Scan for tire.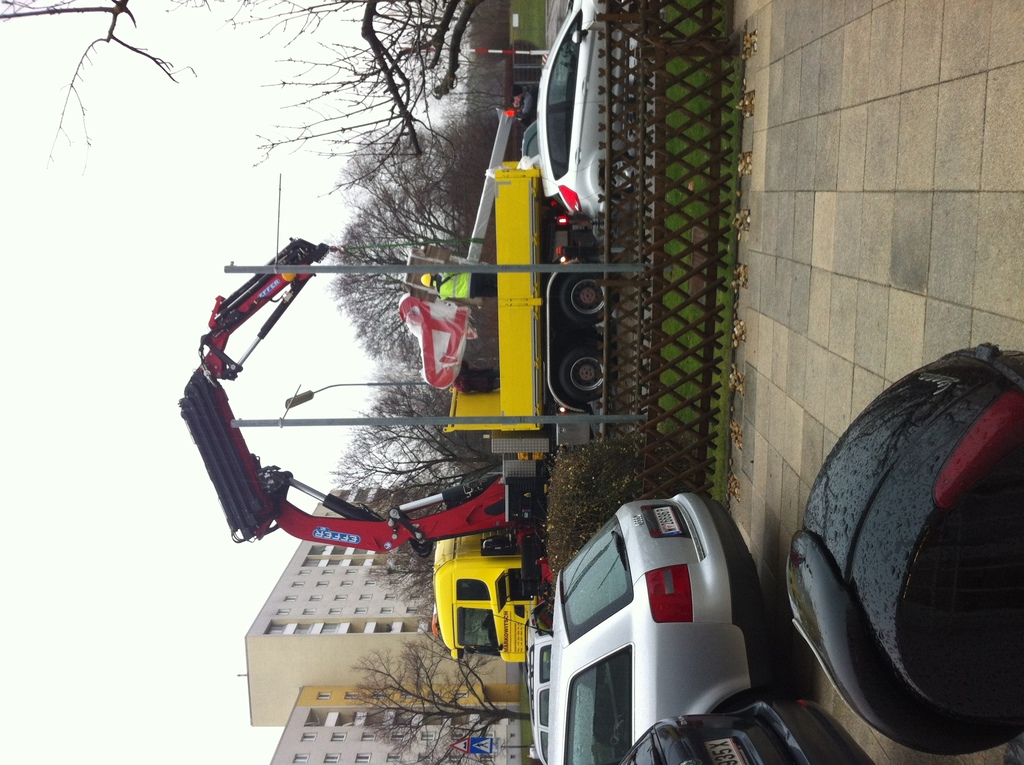
Scan result: [x1=557, y1=350, x2=605, y2=398].
